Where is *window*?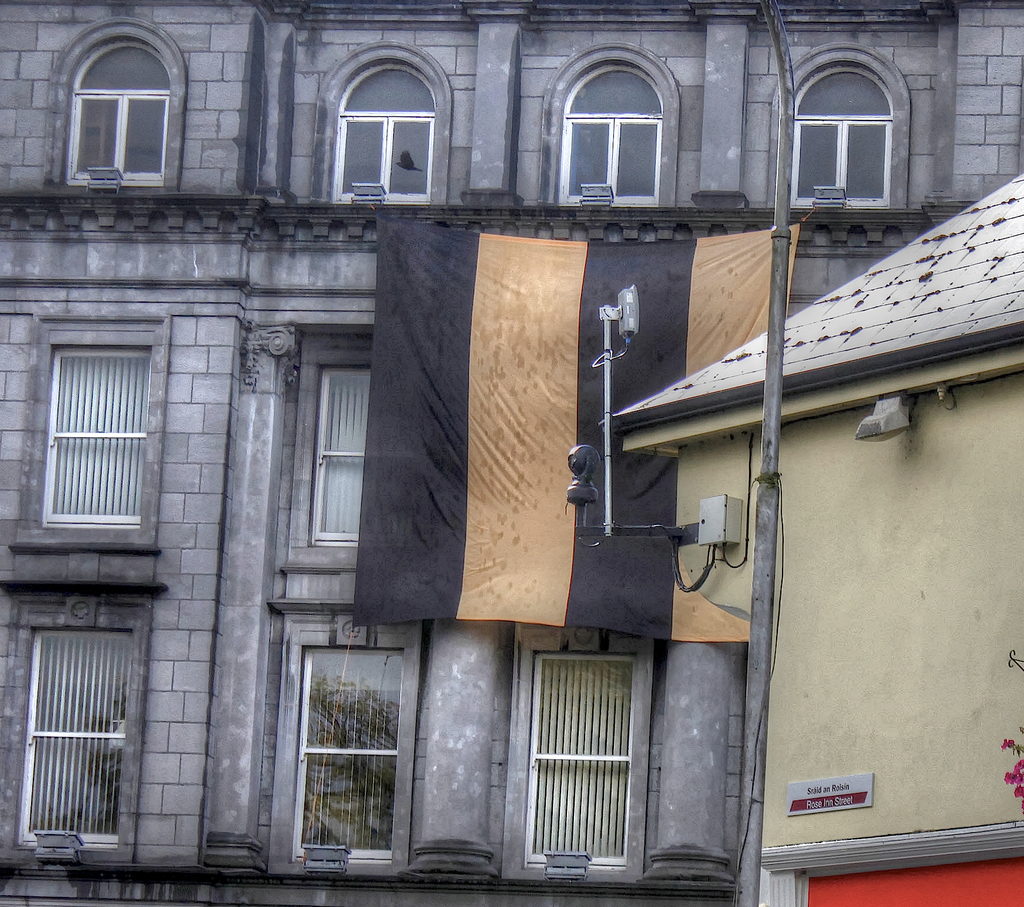
[791, 117, 895, 208].
